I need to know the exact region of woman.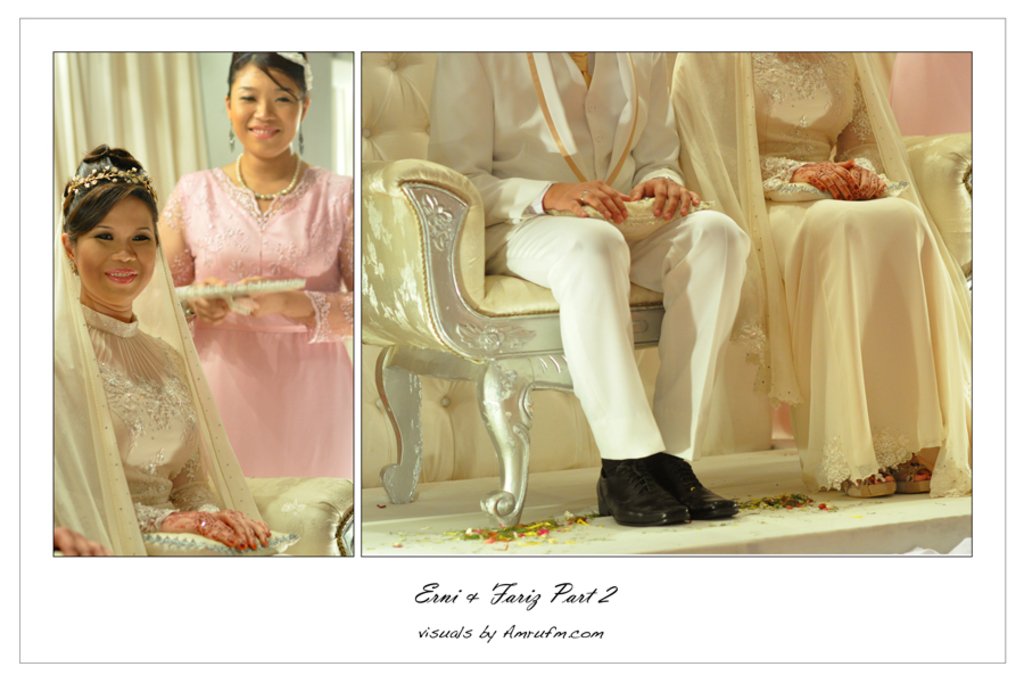
Region: {"left": 151, "top": 51, "right": 362, "bottom": 469}.
